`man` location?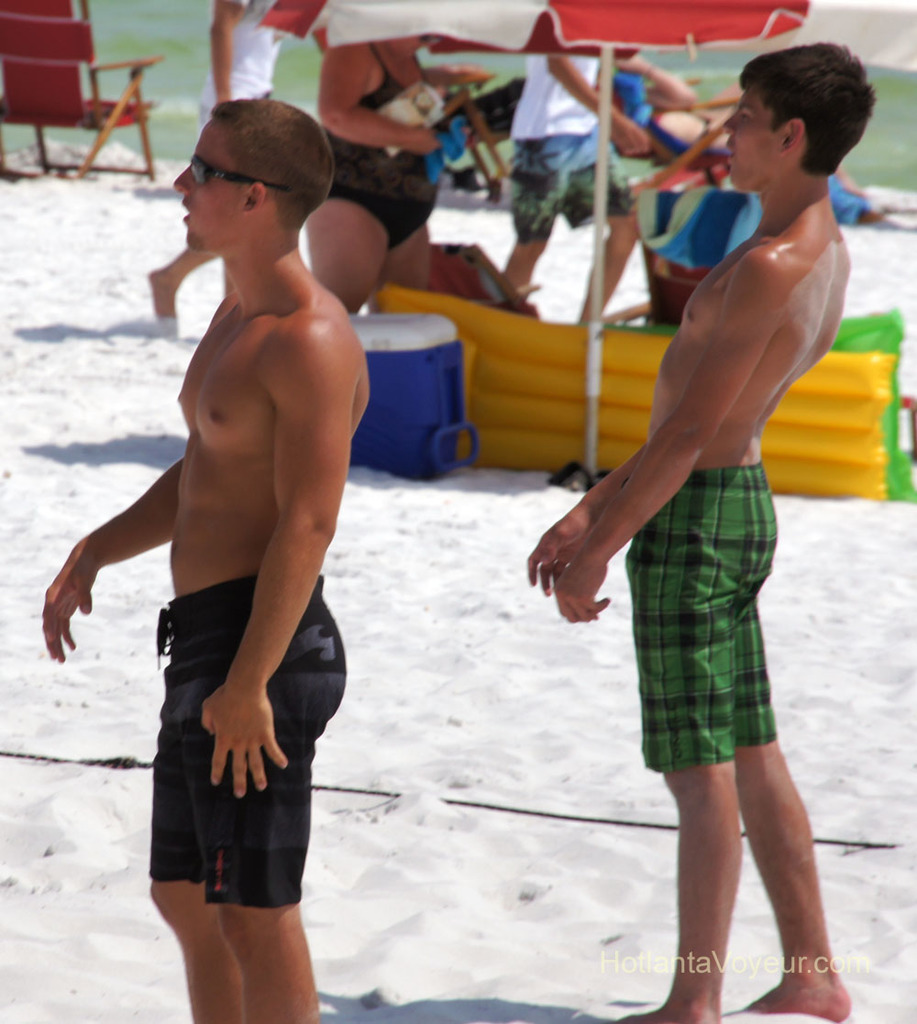
rect(148, 0, 288, 325)
